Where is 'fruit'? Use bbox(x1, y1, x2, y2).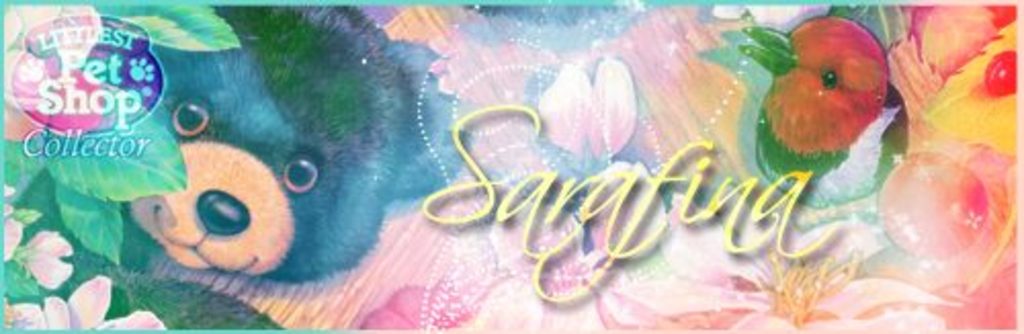
bbox(766, 14, 893, 156).
